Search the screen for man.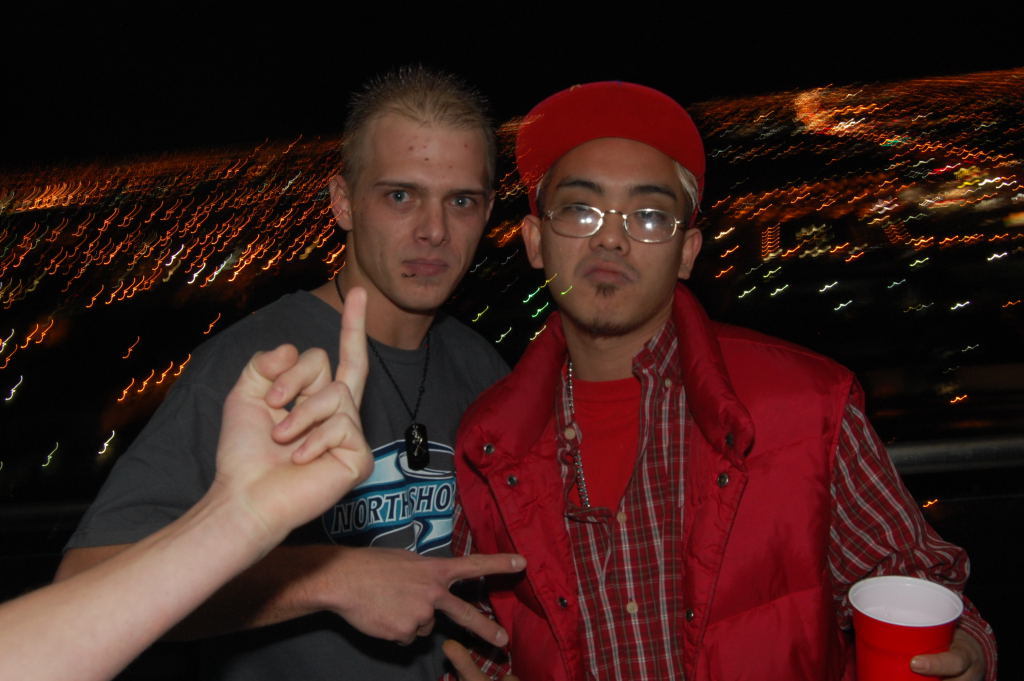
Found at x1=431 y1=79 x2=1005 y2=680.
